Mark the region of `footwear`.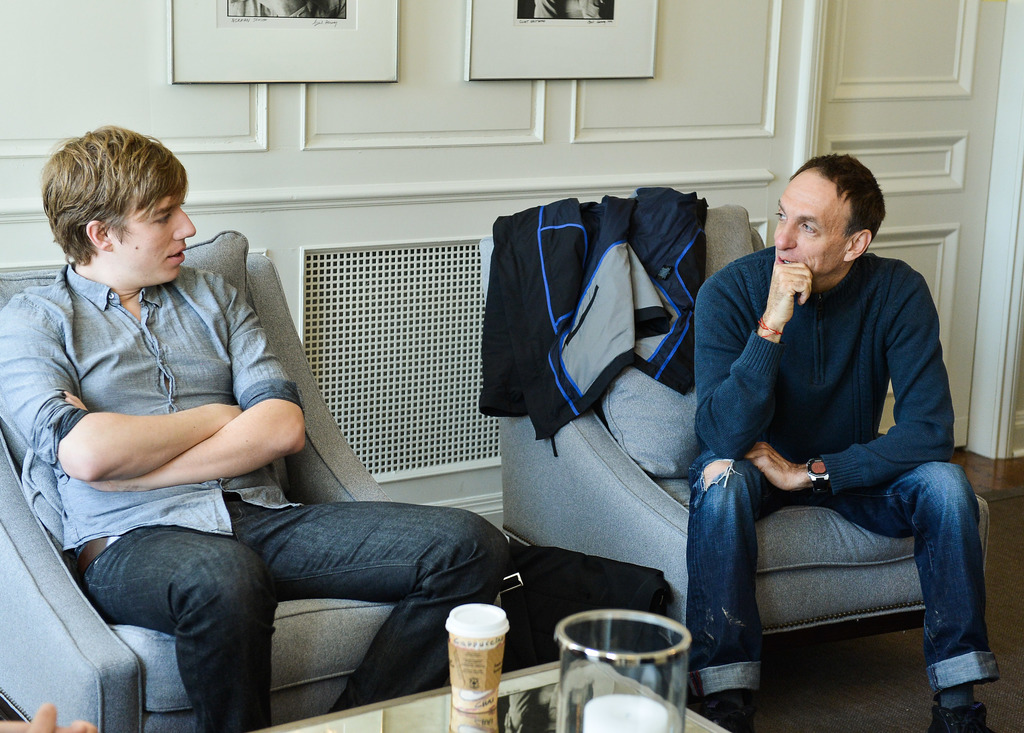
Region: region(930, 702, 993, 732).
